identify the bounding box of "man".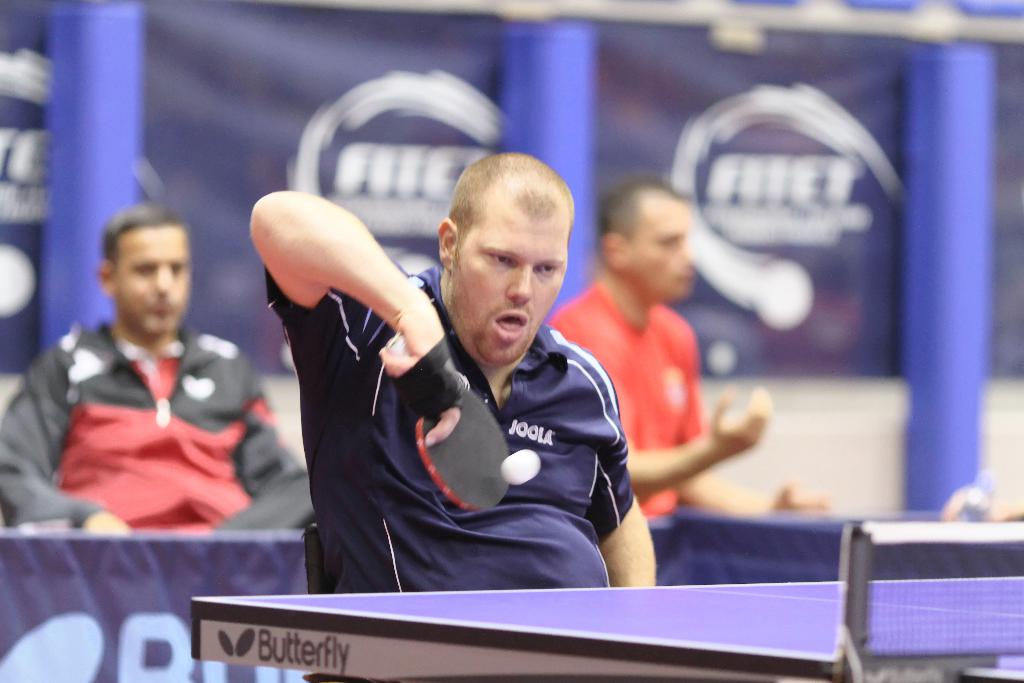
(x1=0, y1=199, x2=316, y2=524).
